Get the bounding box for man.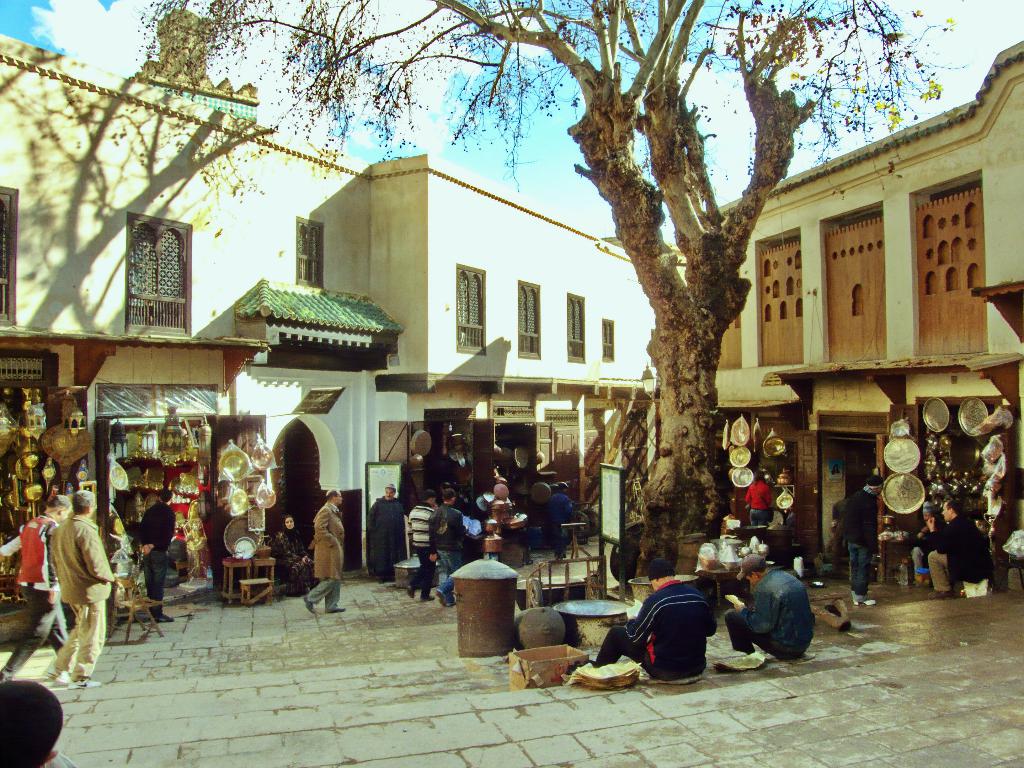
926:500:993:602.
